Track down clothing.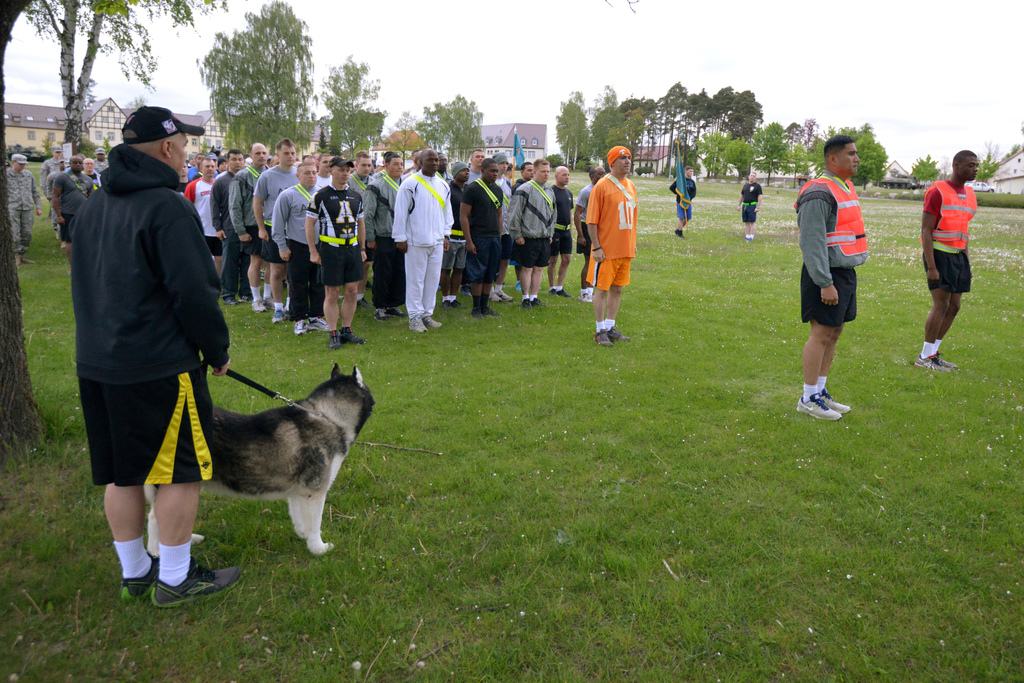
Tracked to {"left": 79, "top": 170, "right": 99, "bottom": 192}.
